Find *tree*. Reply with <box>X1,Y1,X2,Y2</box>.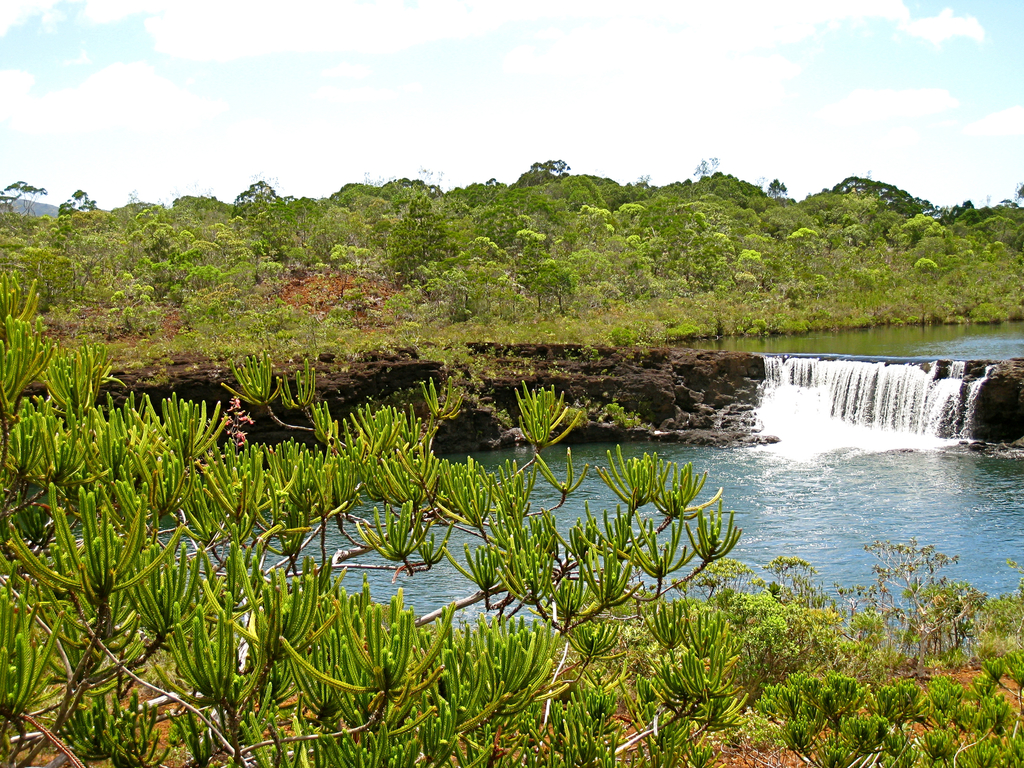
<box>131,219,180,292</box>.
